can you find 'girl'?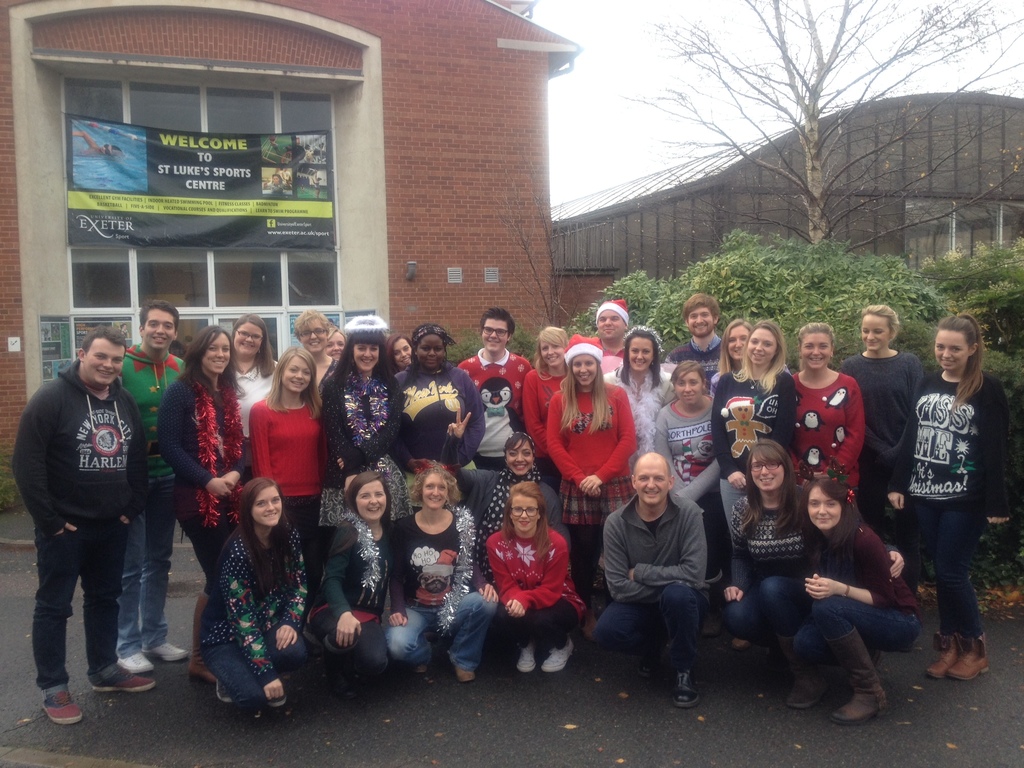
Yes, bounding box: region(291, 305, 340, 392).
